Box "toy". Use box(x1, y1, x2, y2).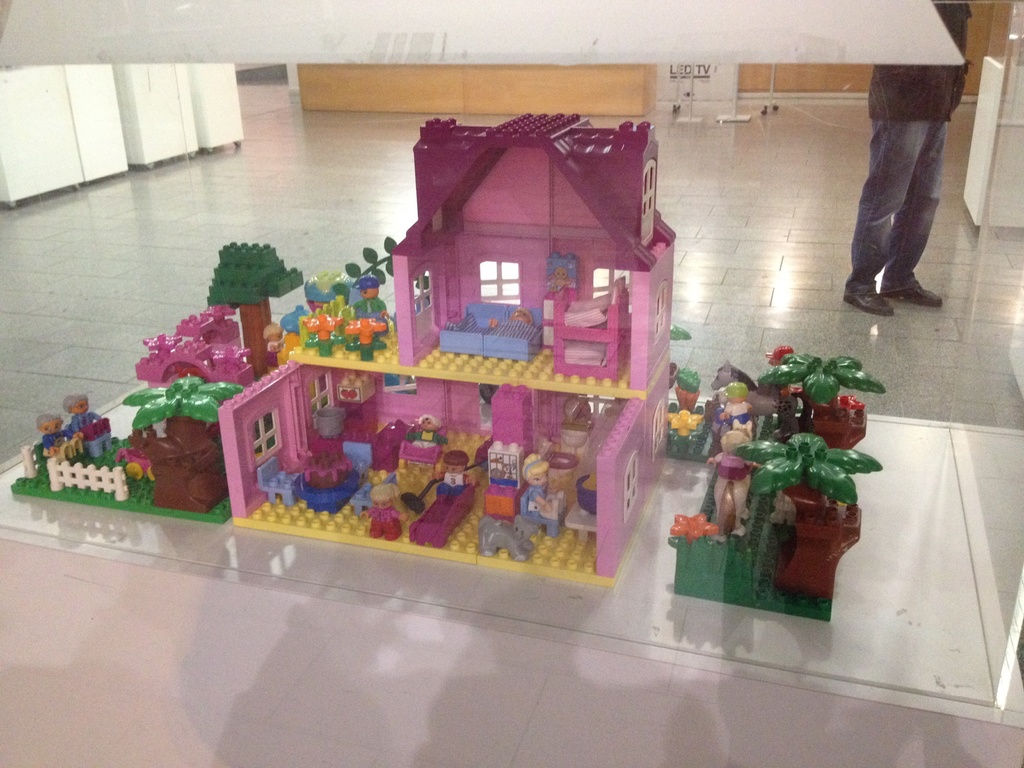
box(297, 451, 345, 487).
